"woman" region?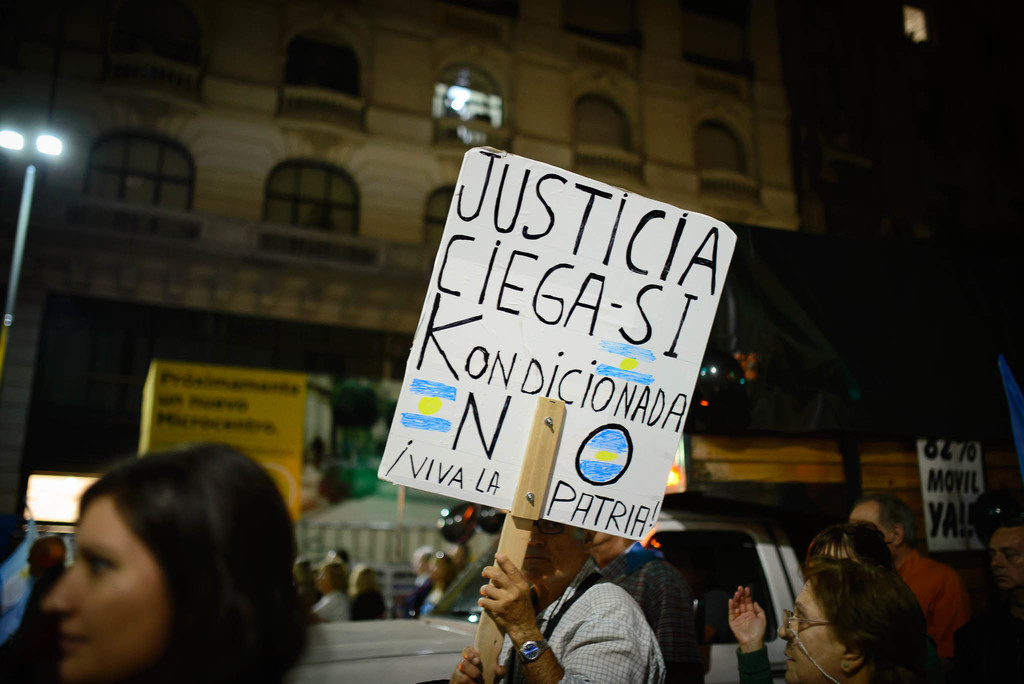
<box>780,554,934,683</box>
